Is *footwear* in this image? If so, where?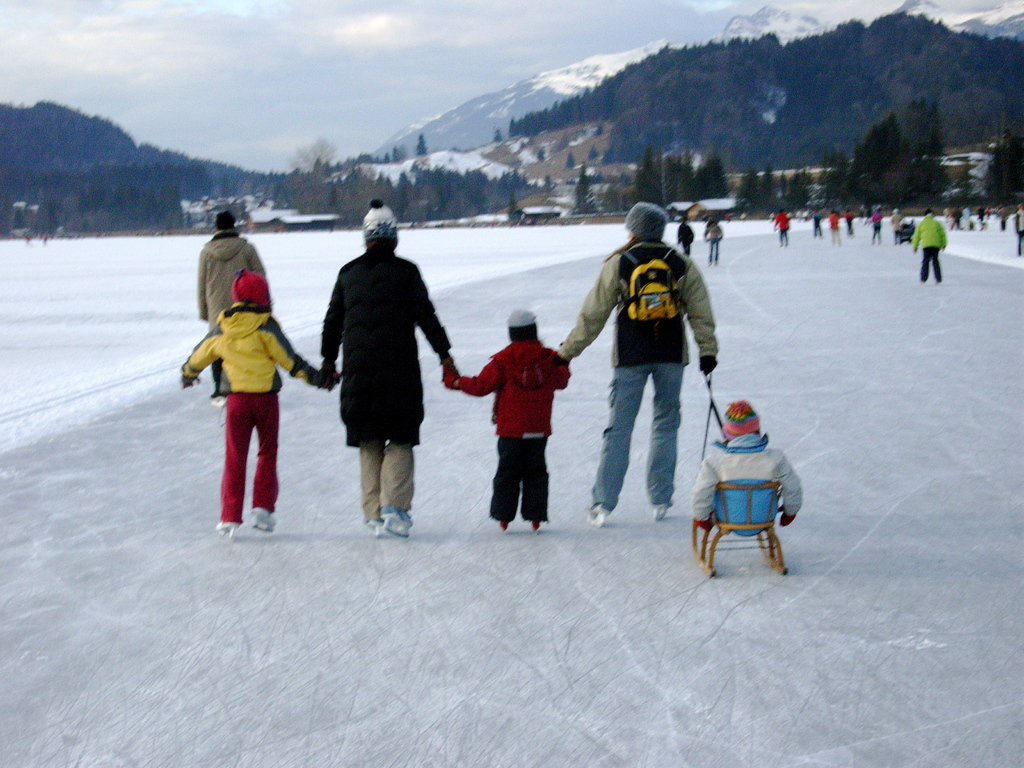
Yes, at {"x1": 383, "y1": 507, "x2": 413, "y2": 538}.
